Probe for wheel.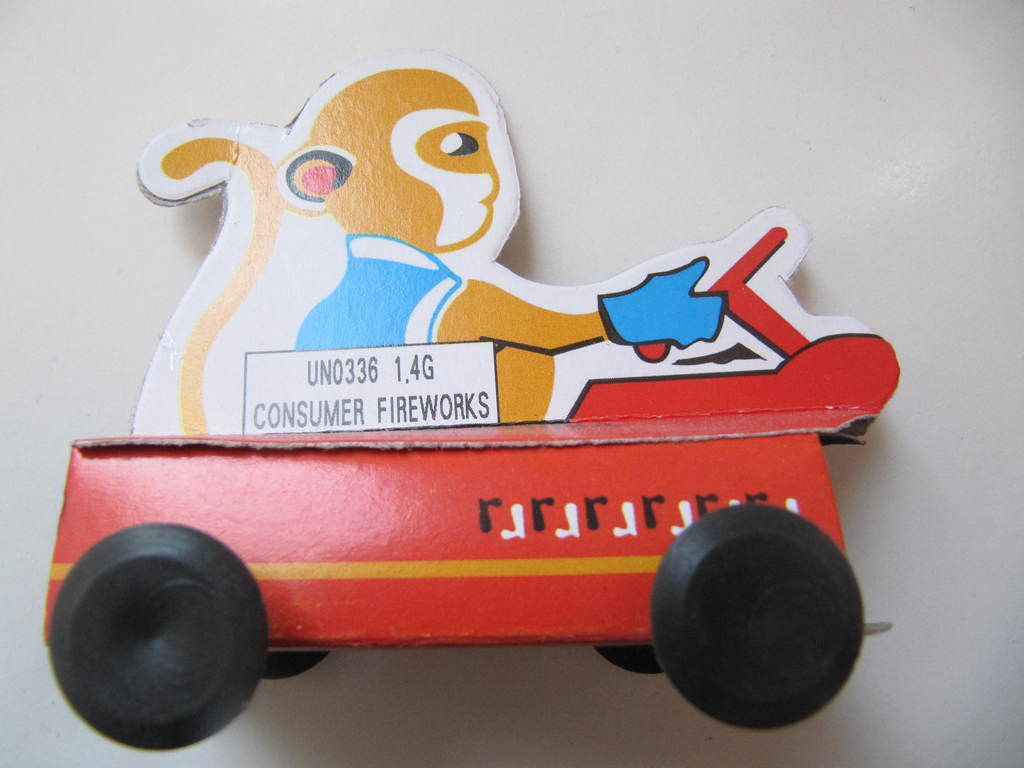
Probe result: rect(44, 541, 264, 753).
